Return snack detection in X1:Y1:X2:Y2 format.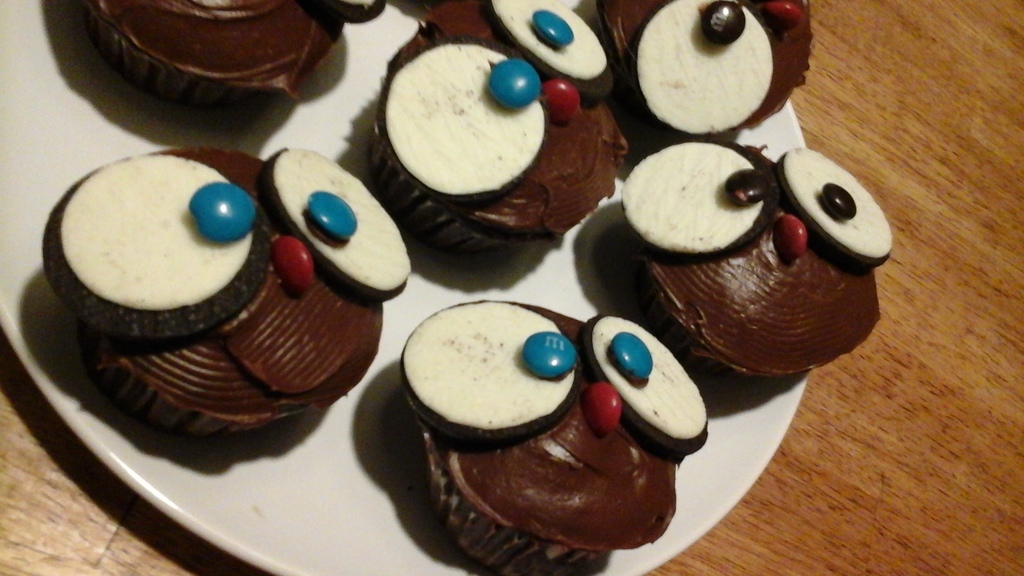
628:135:893:387.
